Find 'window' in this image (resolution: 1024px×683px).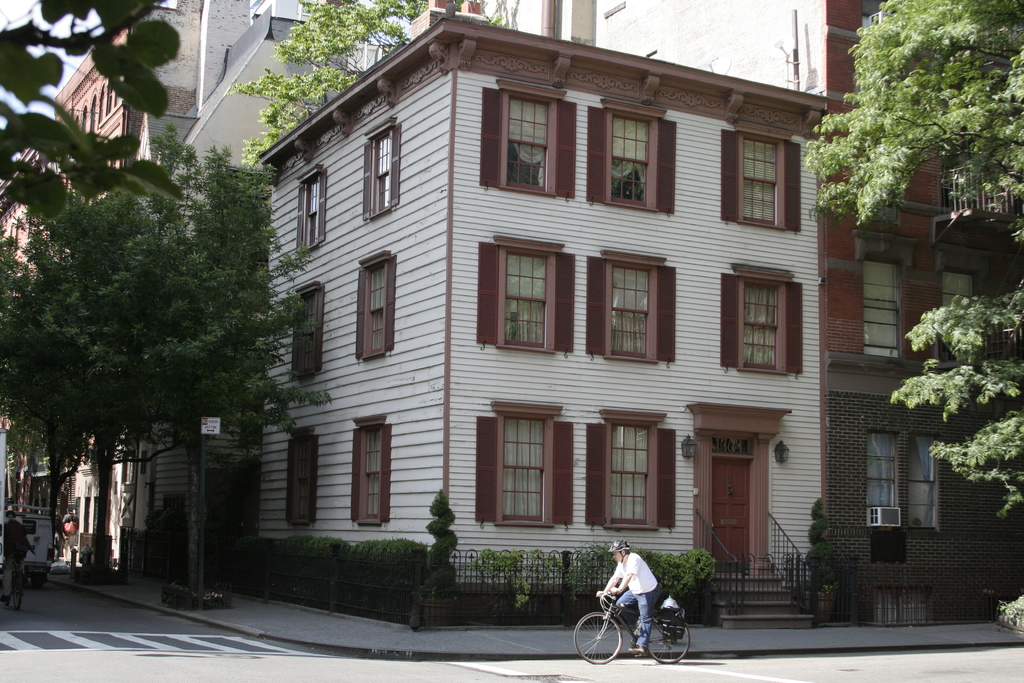
{"x1": 586, "y1": 256, "x2": 673, "y2": 368}.
